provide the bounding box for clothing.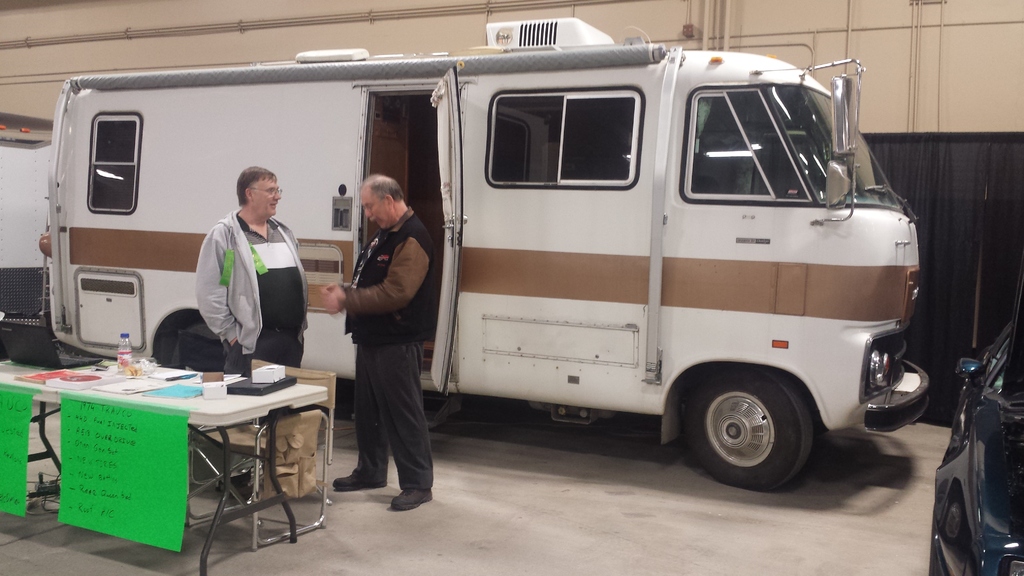
<bbox>348, 213, 440, 484</bbox>.
